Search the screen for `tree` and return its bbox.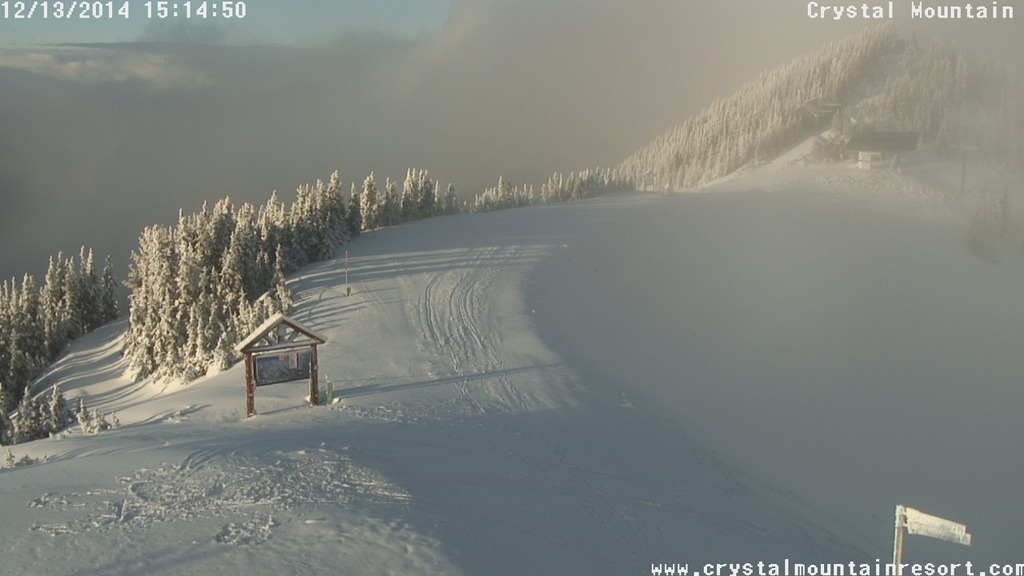
Found: [left=418, top=170, right=436, bottom=208].
